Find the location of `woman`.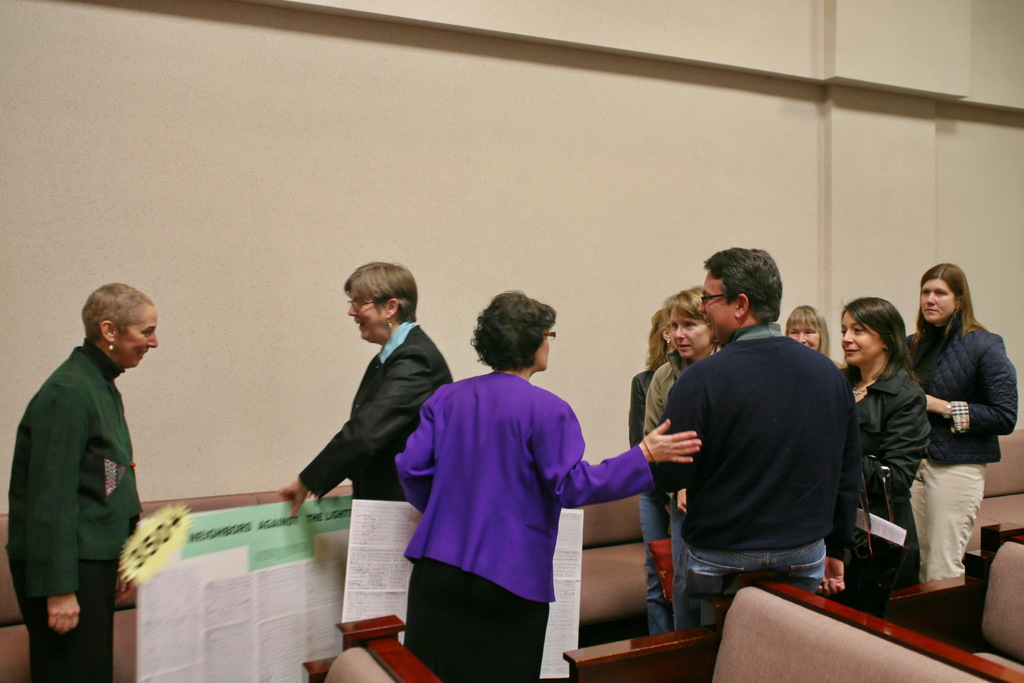
Location: 899:258:1020:575.
